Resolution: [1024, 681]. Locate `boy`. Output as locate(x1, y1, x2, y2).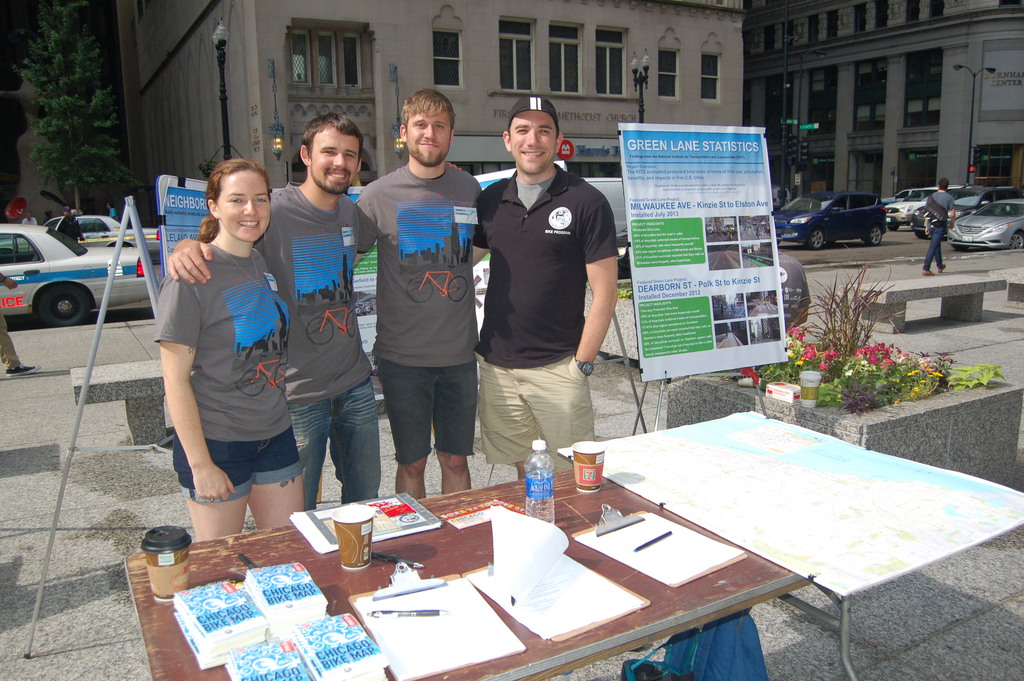
locate(353, 86, 484, 502).
